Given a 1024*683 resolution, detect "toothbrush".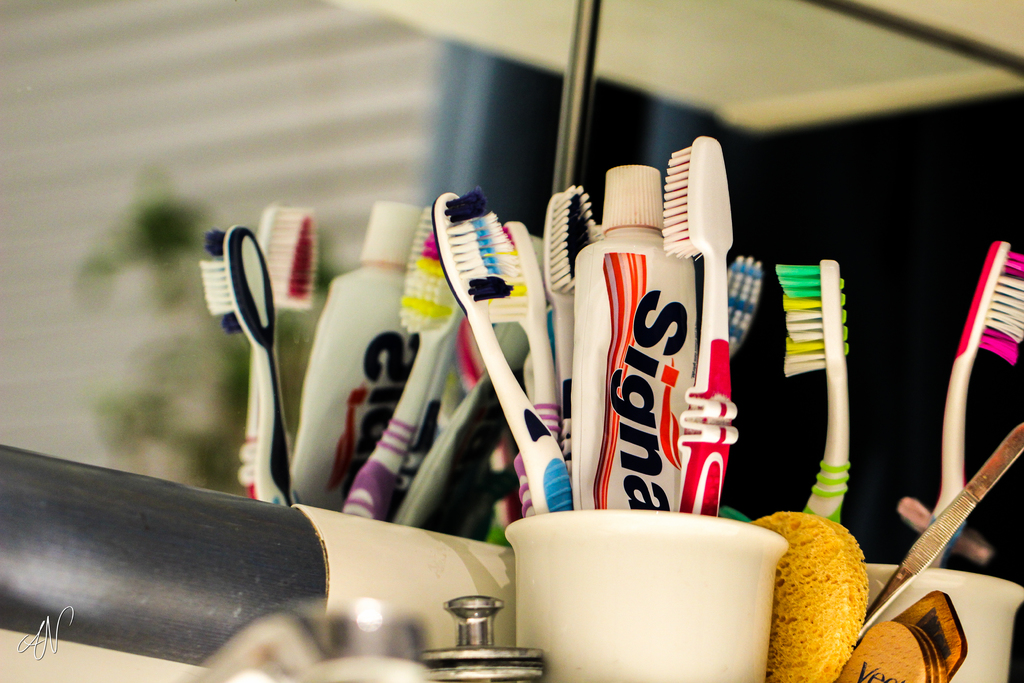
detection(776, 259, 849, 520).
